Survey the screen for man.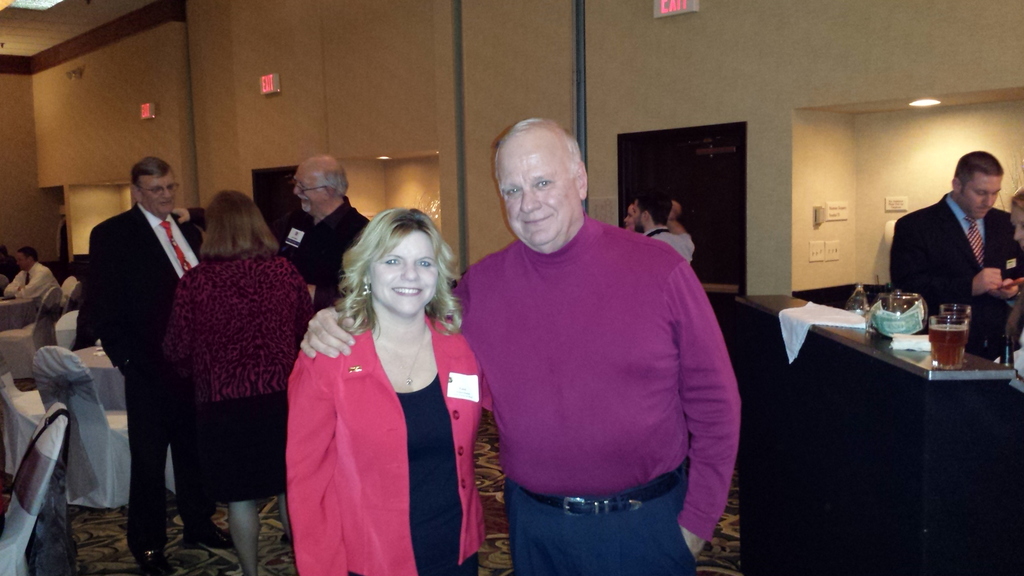
Survey found: pyautogui.locateOnScreen(88, 156, 220, 554).
